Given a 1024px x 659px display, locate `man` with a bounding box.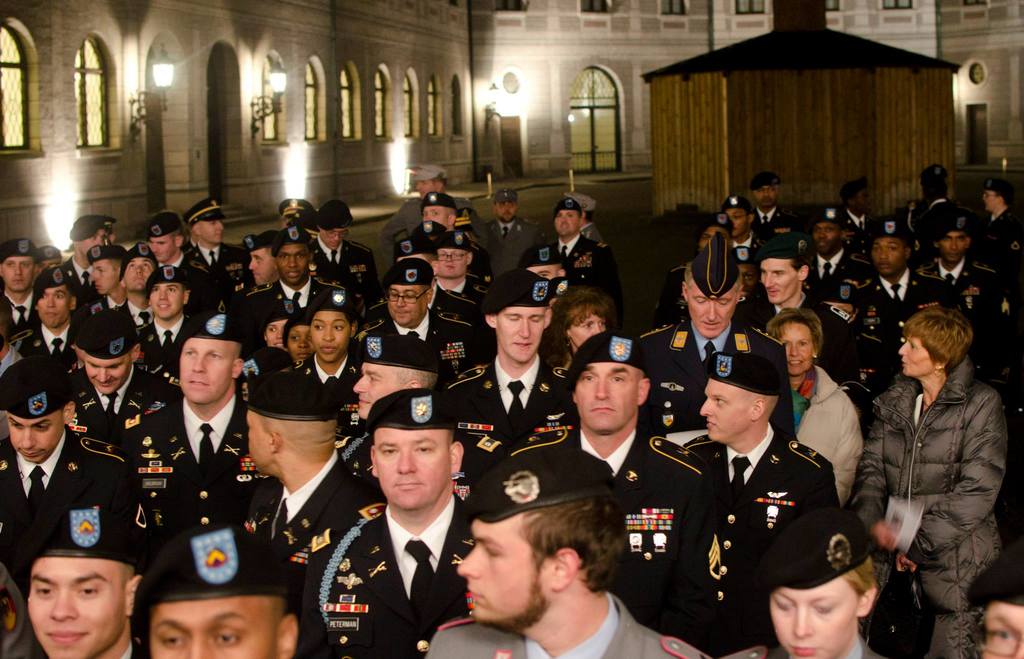
Located: Rect(6, 263, 94, 366).
